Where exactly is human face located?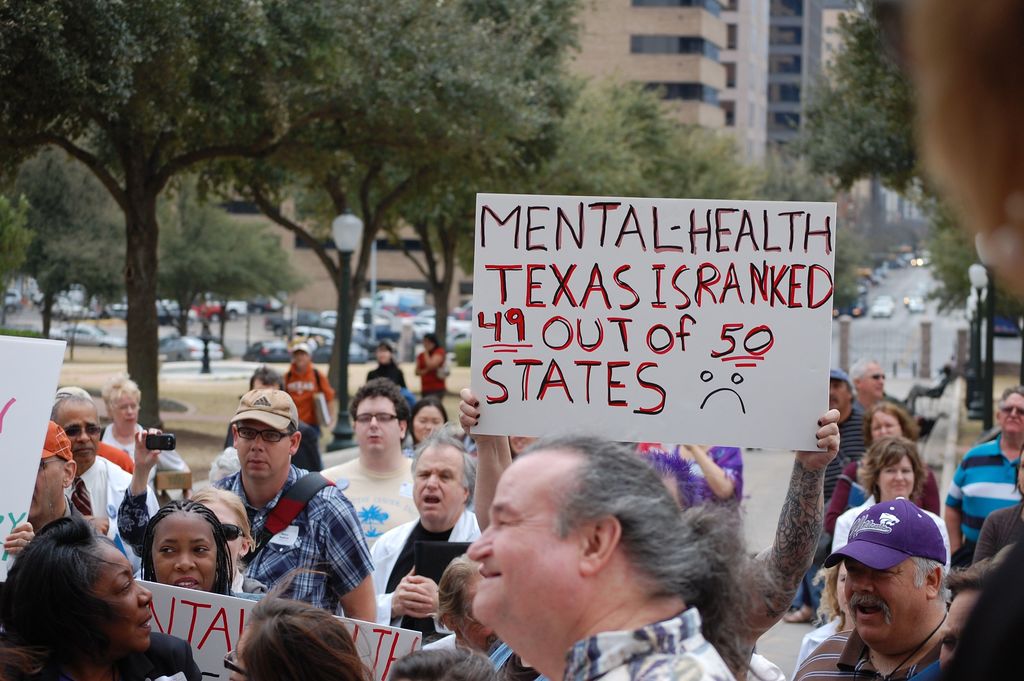
Its bounding box is x1=92 y1=538 x2=157 y2=642.
